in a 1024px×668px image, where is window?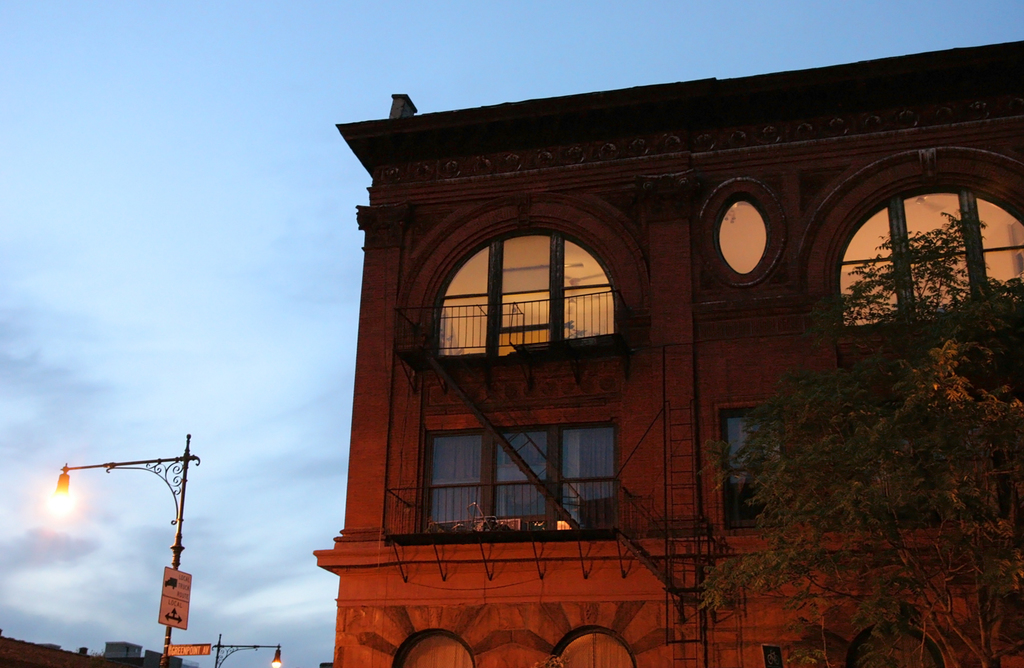
region(724, 410, 794, 531).
